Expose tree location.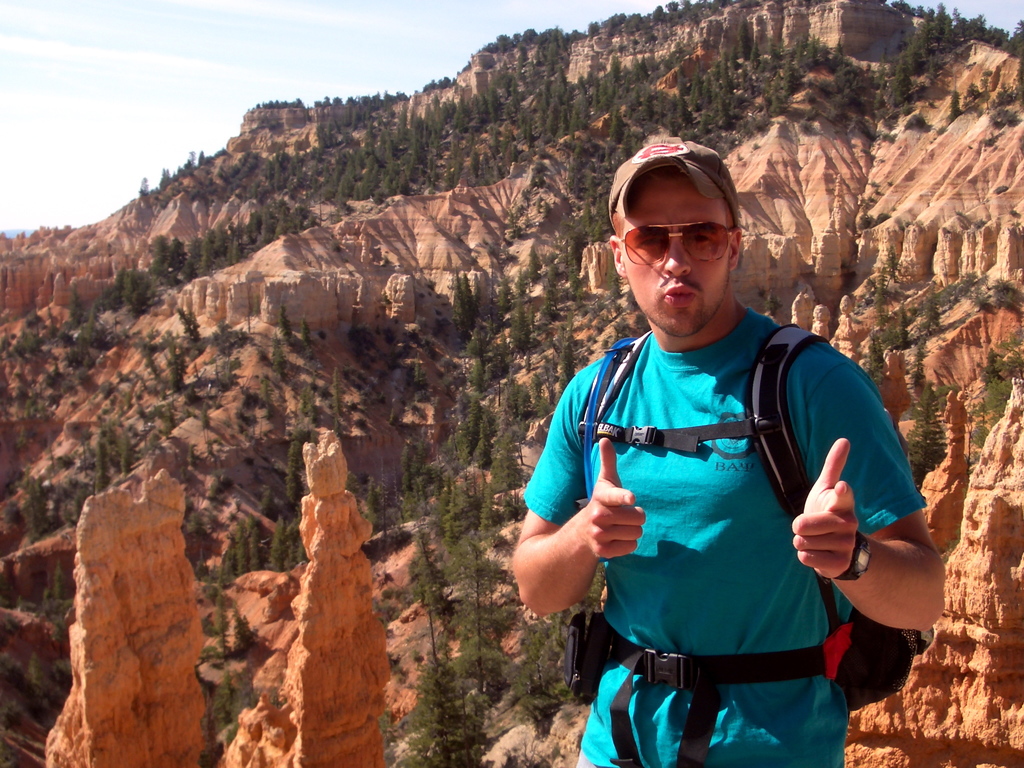
Exposed at [left=285, top=437, right=304, bottom=504].
